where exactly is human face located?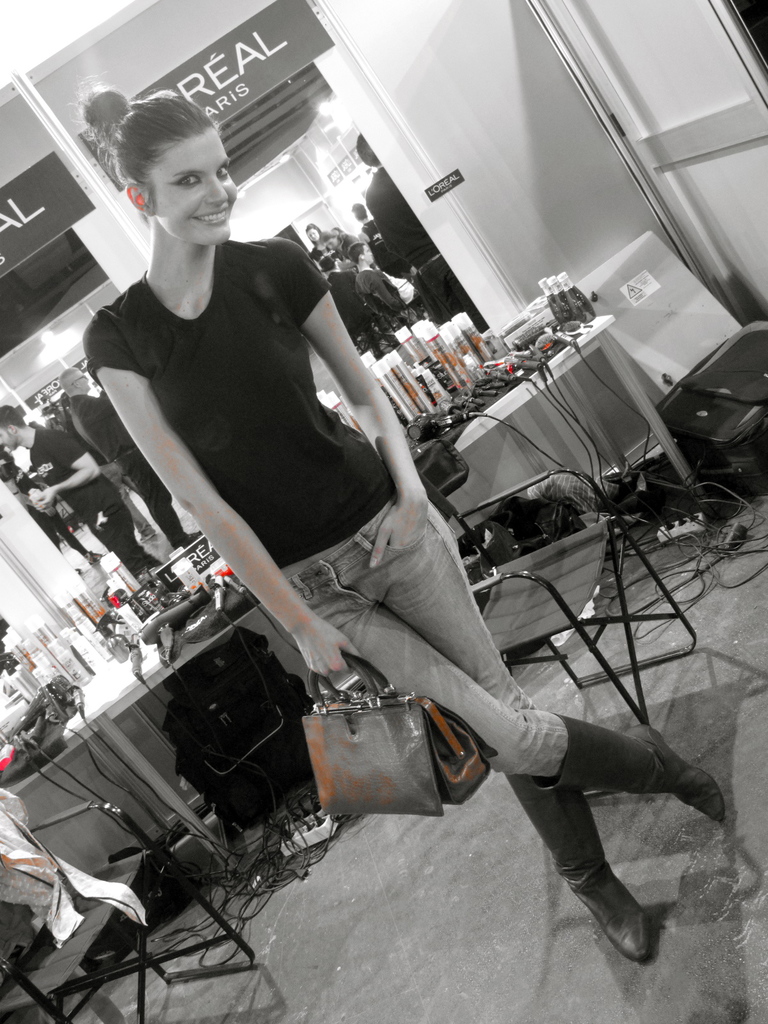
Its bounding box is crop(150, 127, 239, 242).
